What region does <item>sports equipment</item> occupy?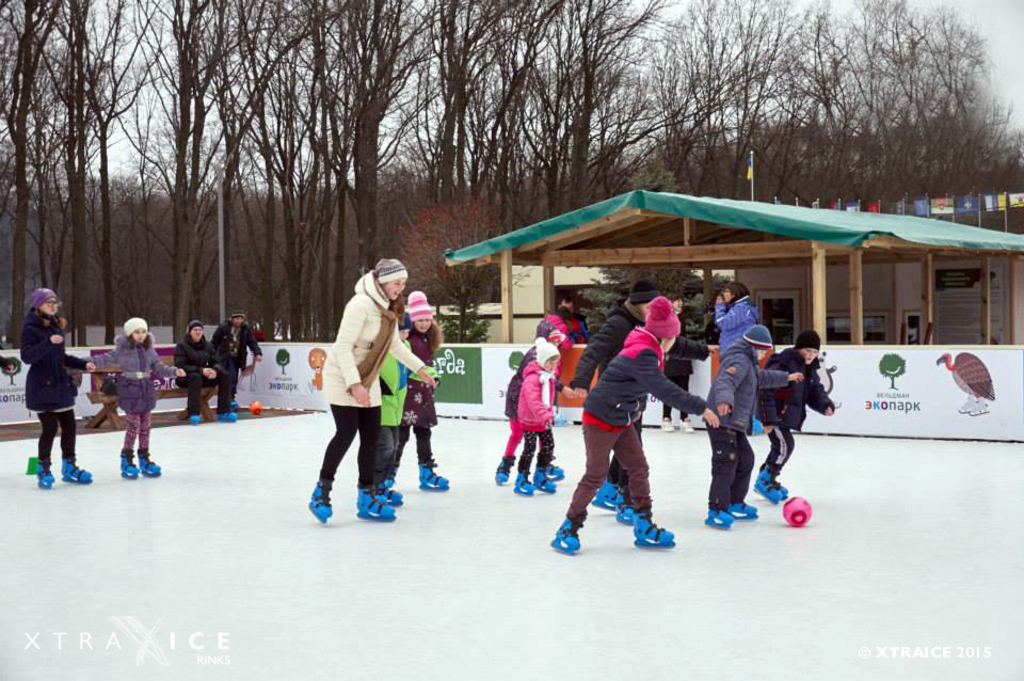
61, 457, 93, 486.
